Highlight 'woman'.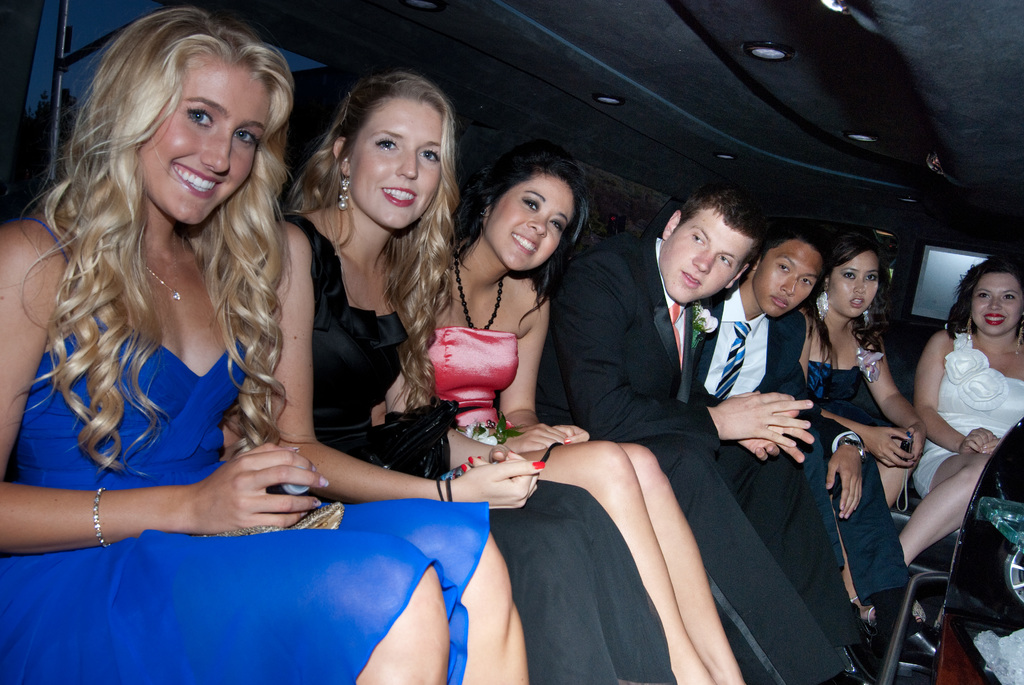
Highlighted region: detection(804, 236, 927, 624).
